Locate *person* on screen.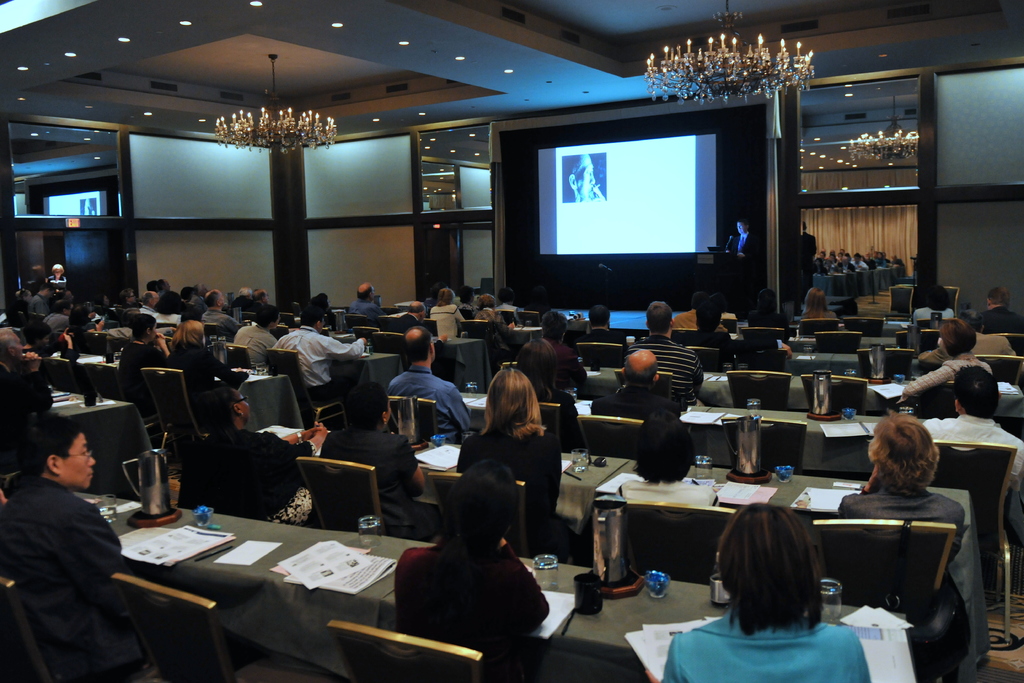
On screen at 176/386/328/526.
